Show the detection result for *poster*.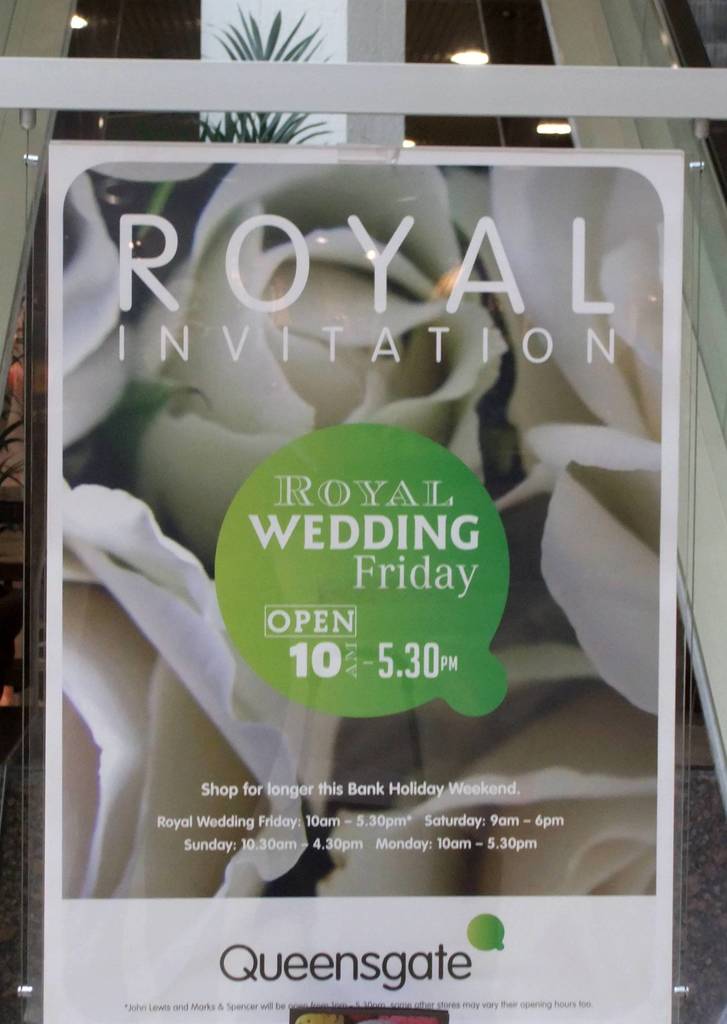
detection(40, 138, 685, 1023).
